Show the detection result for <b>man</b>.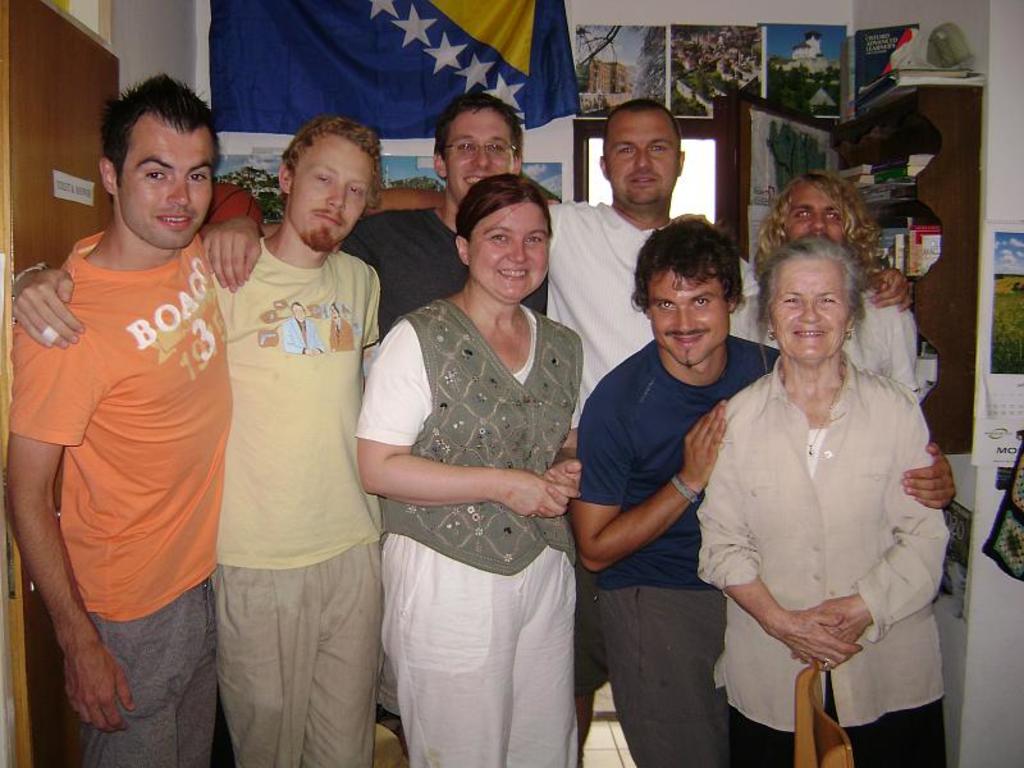
14 64 262 767.
